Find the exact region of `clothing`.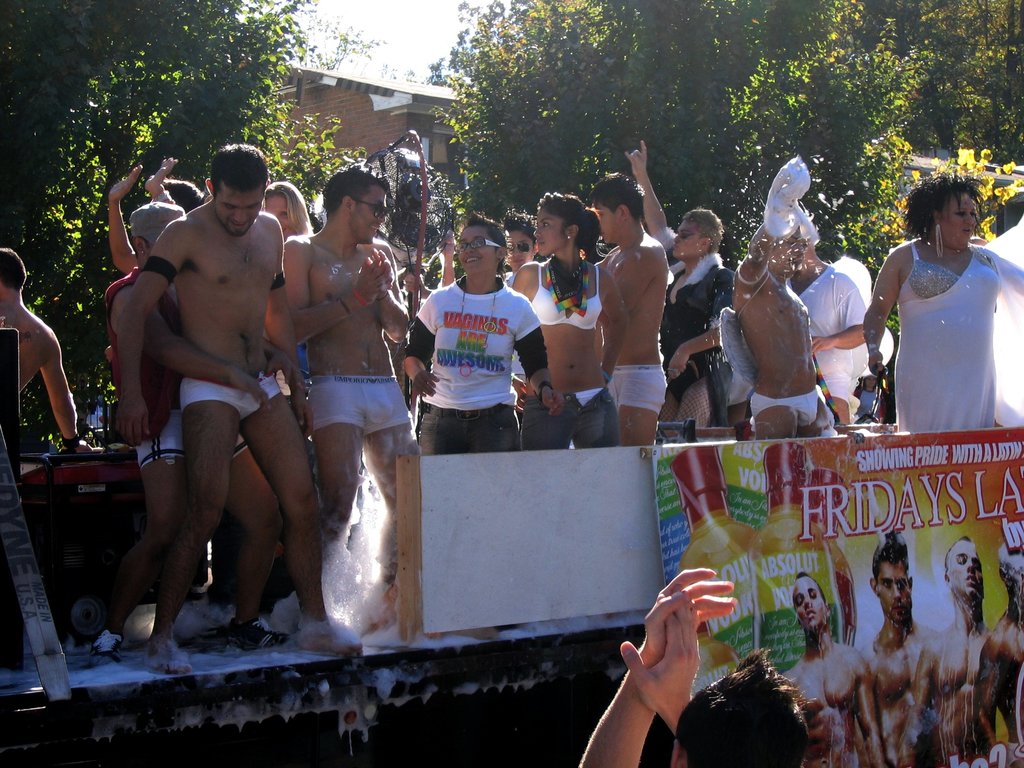
Exact region: 794/269/862/412.
